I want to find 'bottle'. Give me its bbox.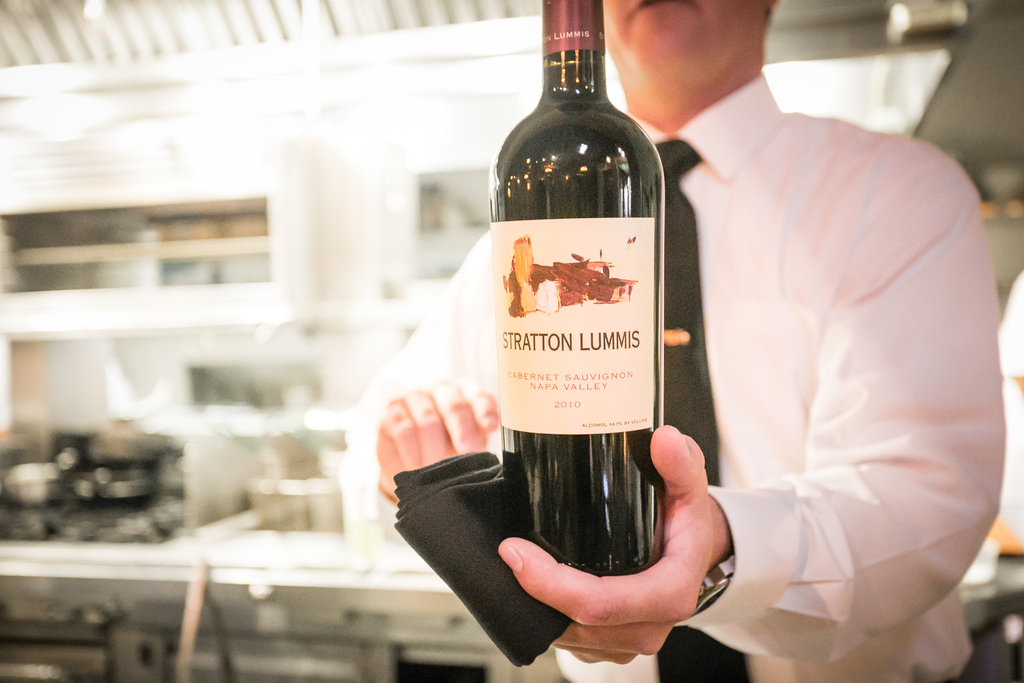
<region>490, 0, 662, 580</region>.
